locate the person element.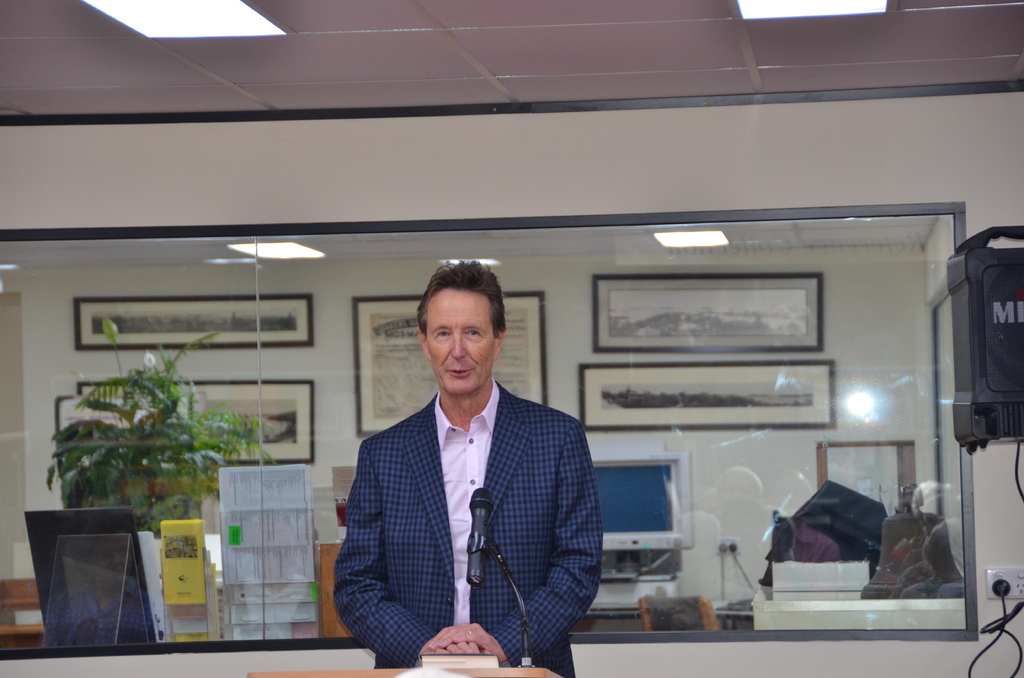
Element bbox: bbox(344, 262, 601, 675).
